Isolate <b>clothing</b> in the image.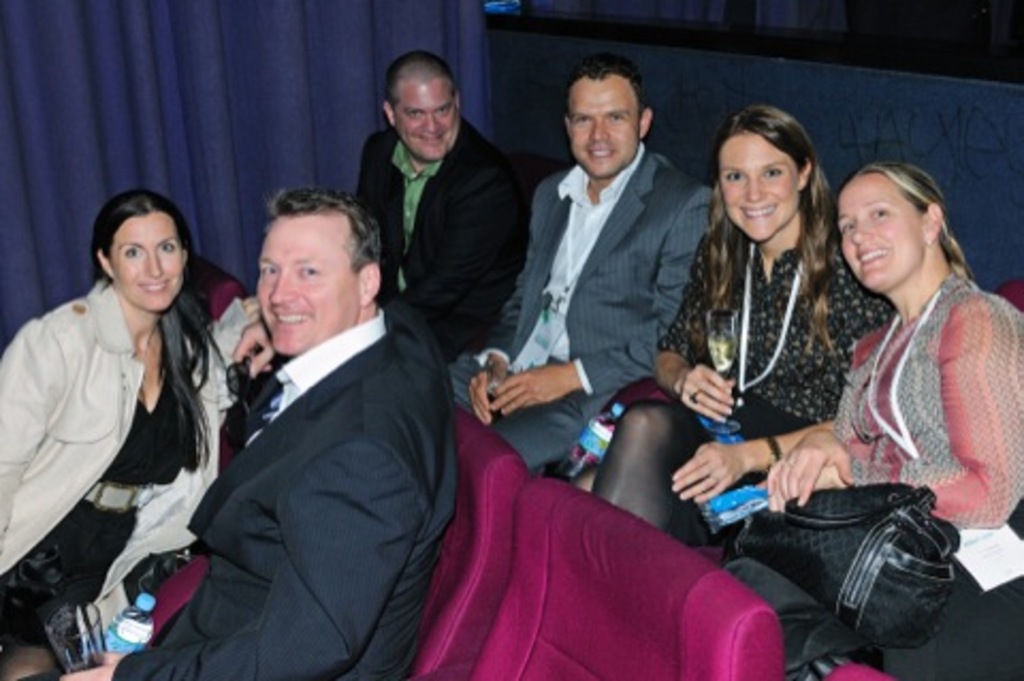
Isolated region: Rect(730, 269, 1018, 608).
